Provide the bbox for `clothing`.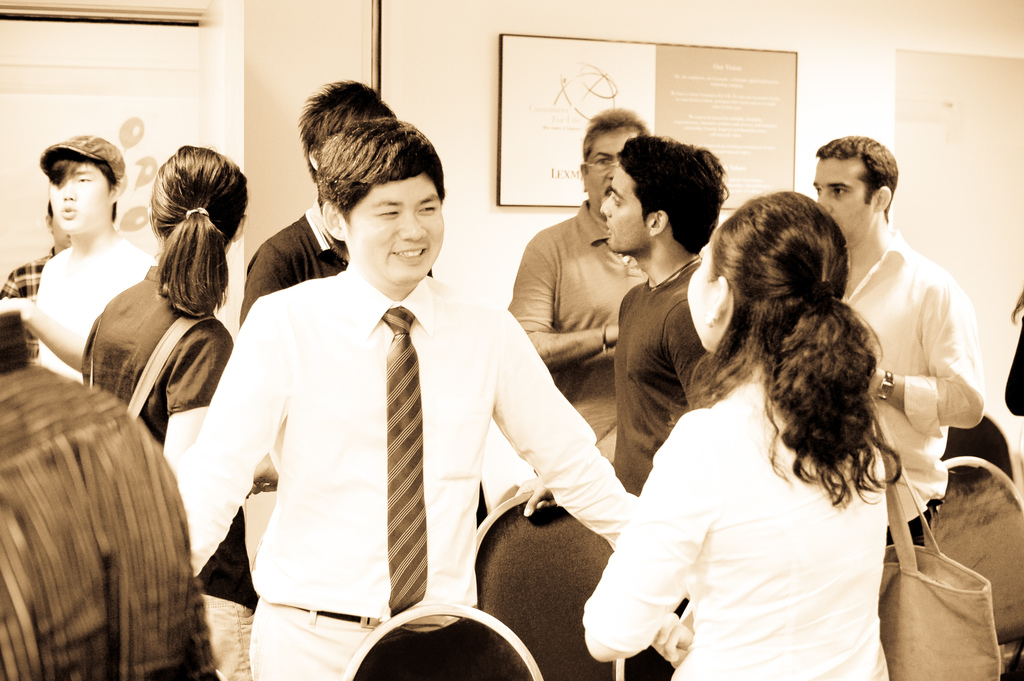
left=92, top=260, right=276, bottom=680.
